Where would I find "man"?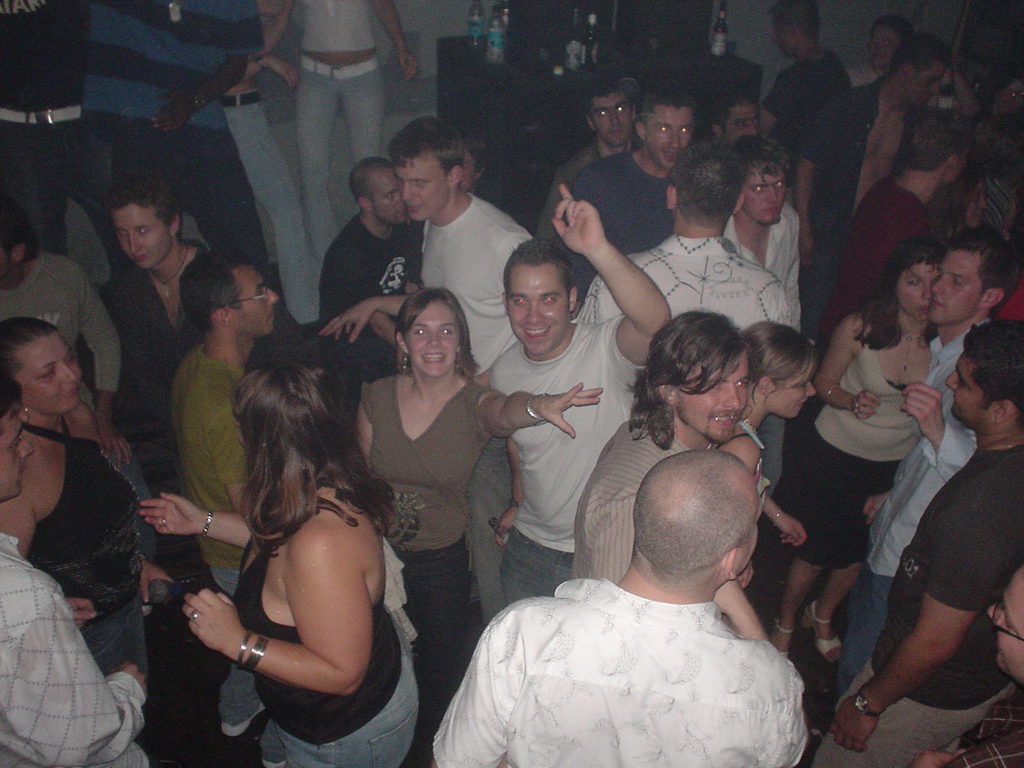
At pyautogui.locateOnScreen(831, 221, 1017, 675).
